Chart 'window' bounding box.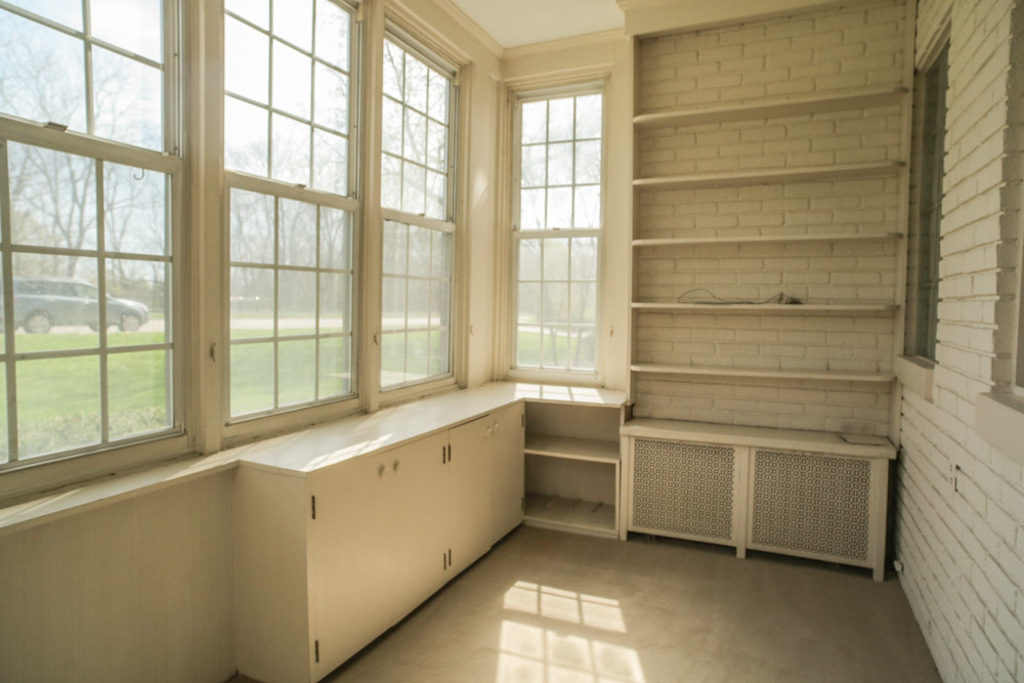
Charted: Rect(376, 22, 449, 389).
